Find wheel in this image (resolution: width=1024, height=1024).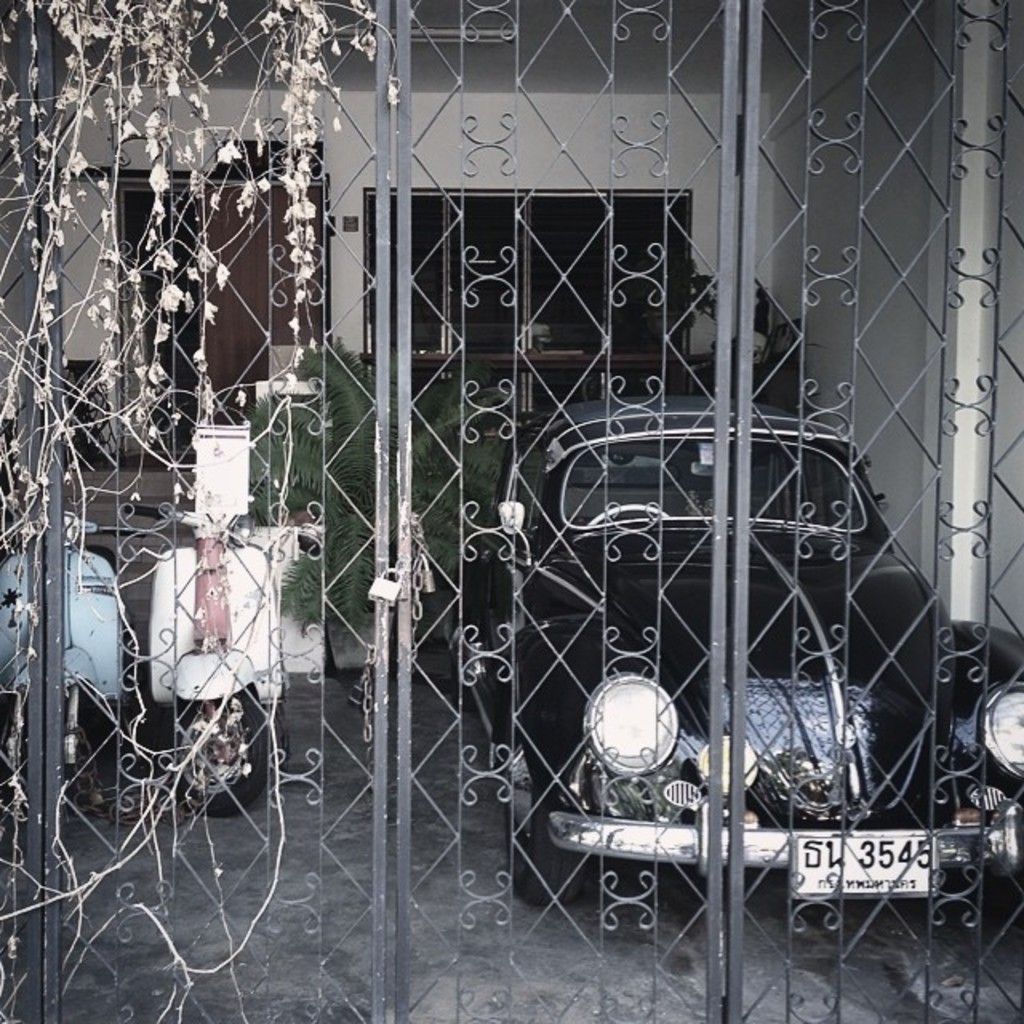
(498, 718, 587, 906).
